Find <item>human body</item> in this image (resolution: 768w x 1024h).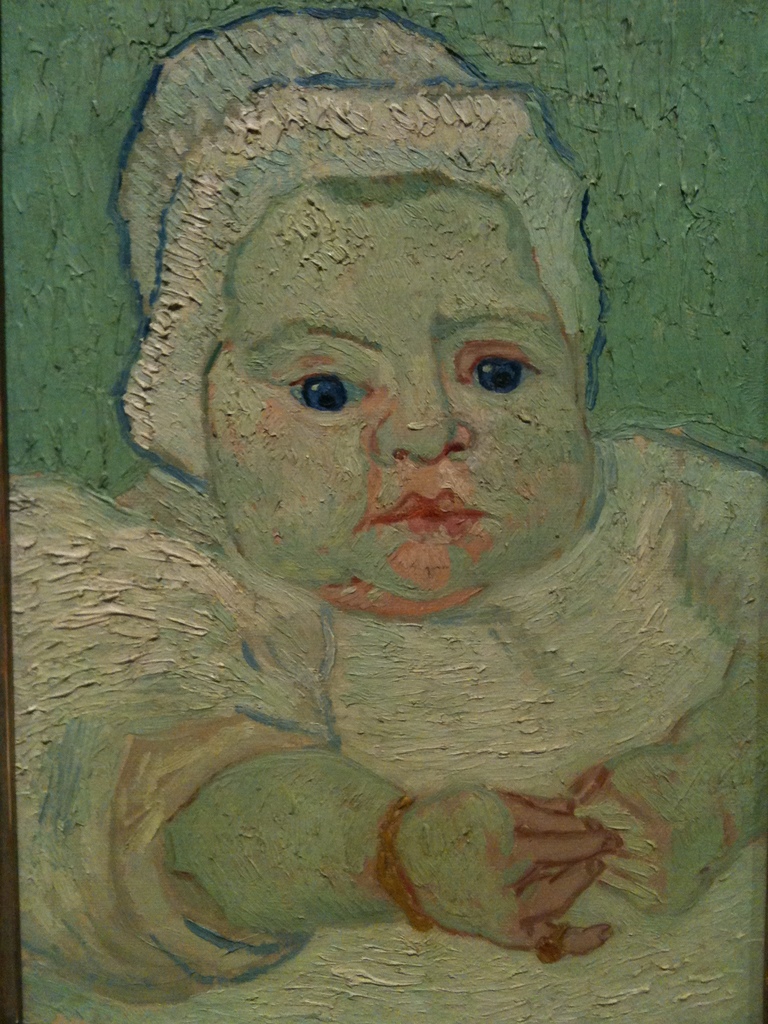
49, 118, 735, 1023.
